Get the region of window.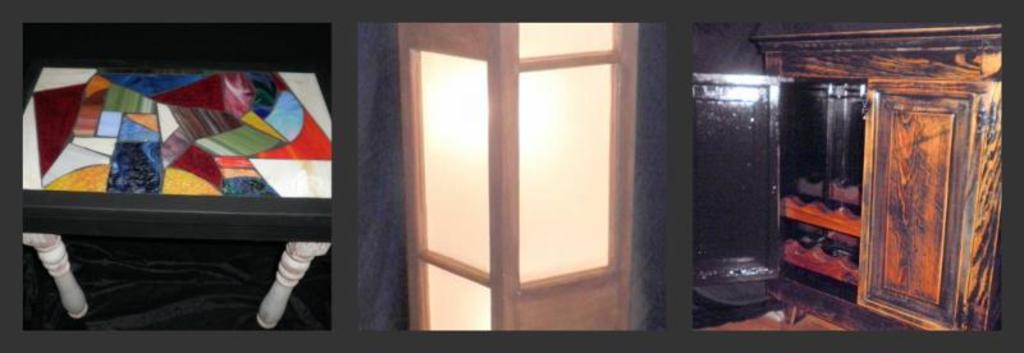
[378,28,635,290].
